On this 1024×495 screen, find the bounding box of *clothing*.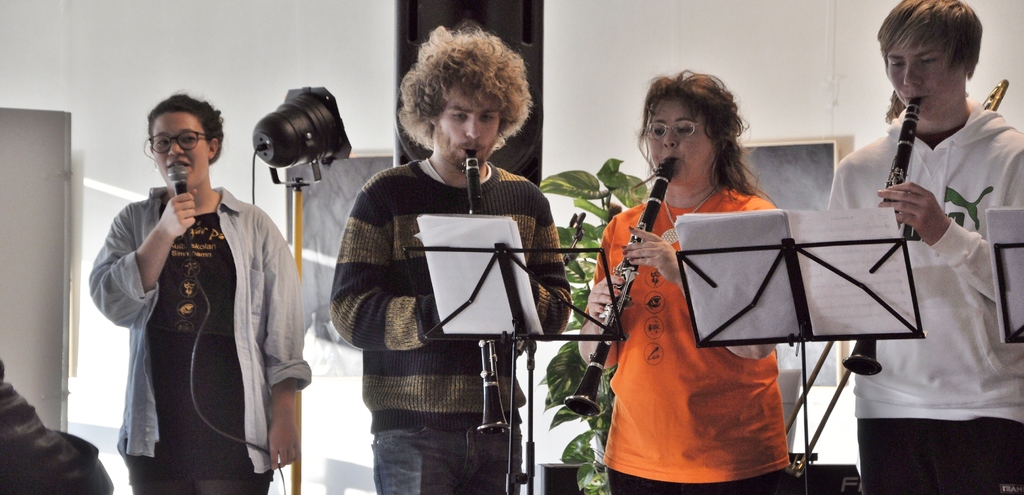
Bounding box: x1=333, y1=159, x2=572, y2=494.
